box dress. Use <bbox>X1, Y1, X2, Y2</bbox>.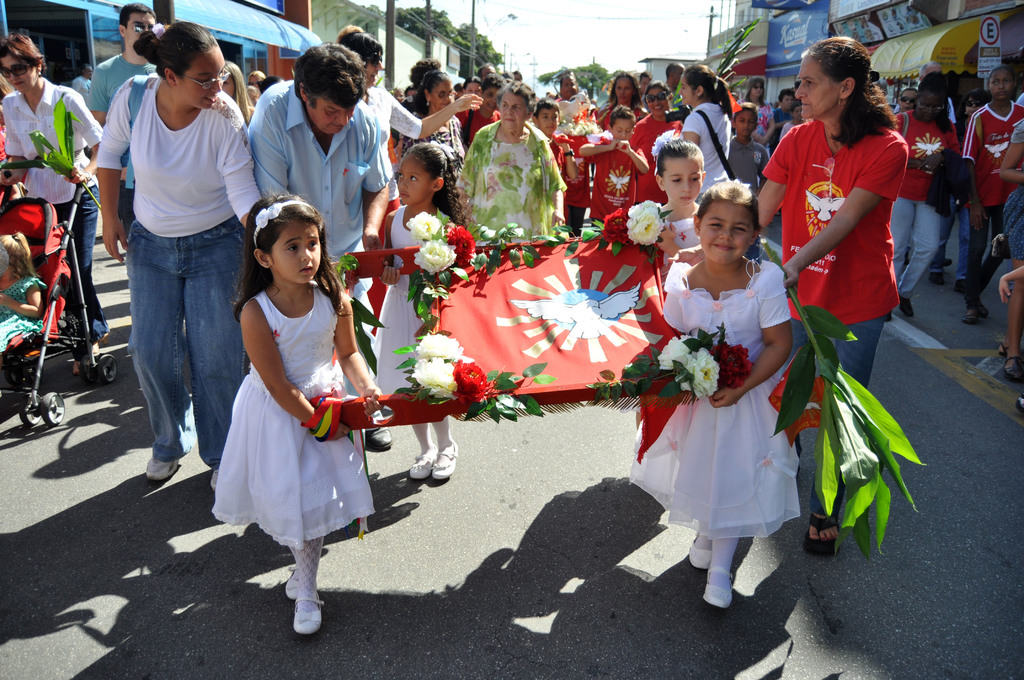
<bbox>372, 202, 469, 409</bbox>.
